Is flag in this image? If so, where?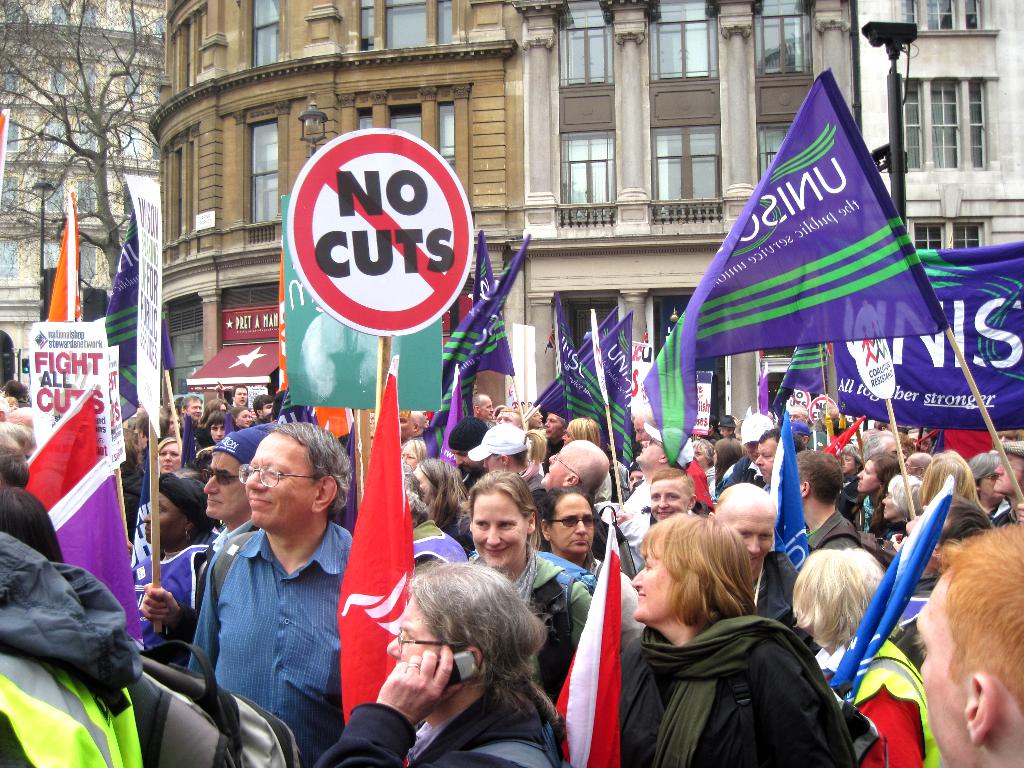
Yes, at pyautogui.locateOnScreen(753, 360, 781, 405).
